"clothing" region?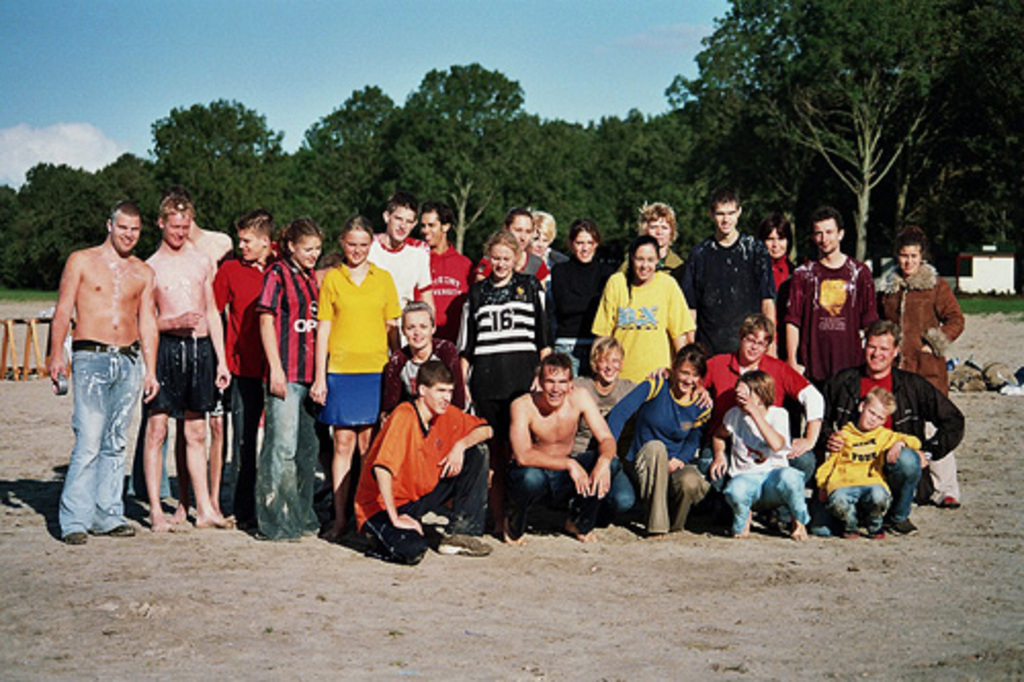
locate(700, 346, 823, 440)
